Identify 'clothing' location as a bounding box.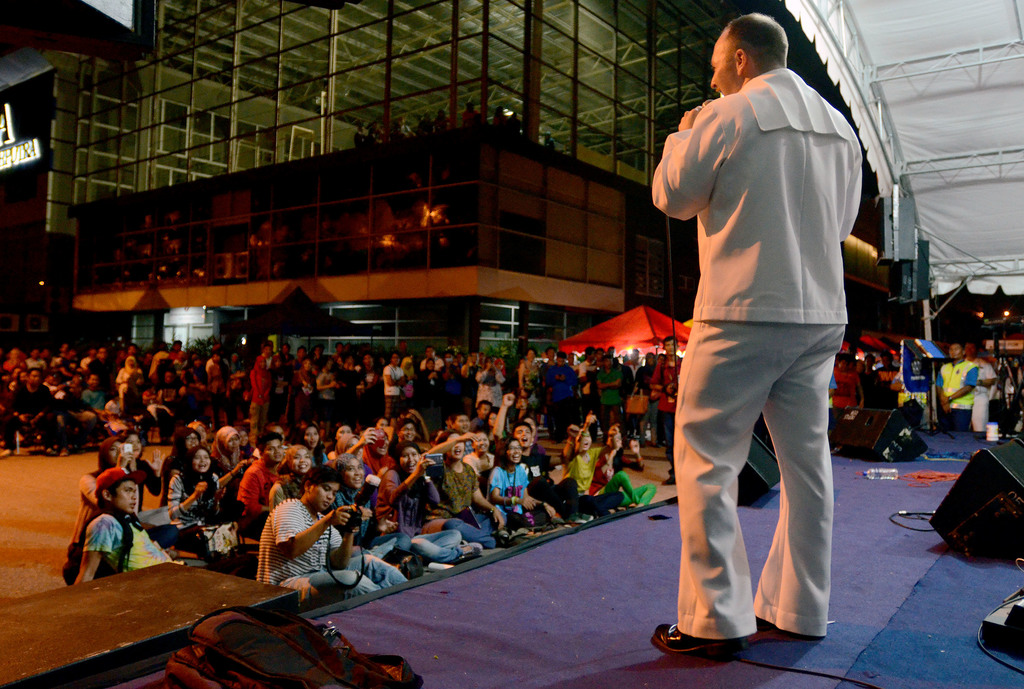
[473, 369, 503, 405].
